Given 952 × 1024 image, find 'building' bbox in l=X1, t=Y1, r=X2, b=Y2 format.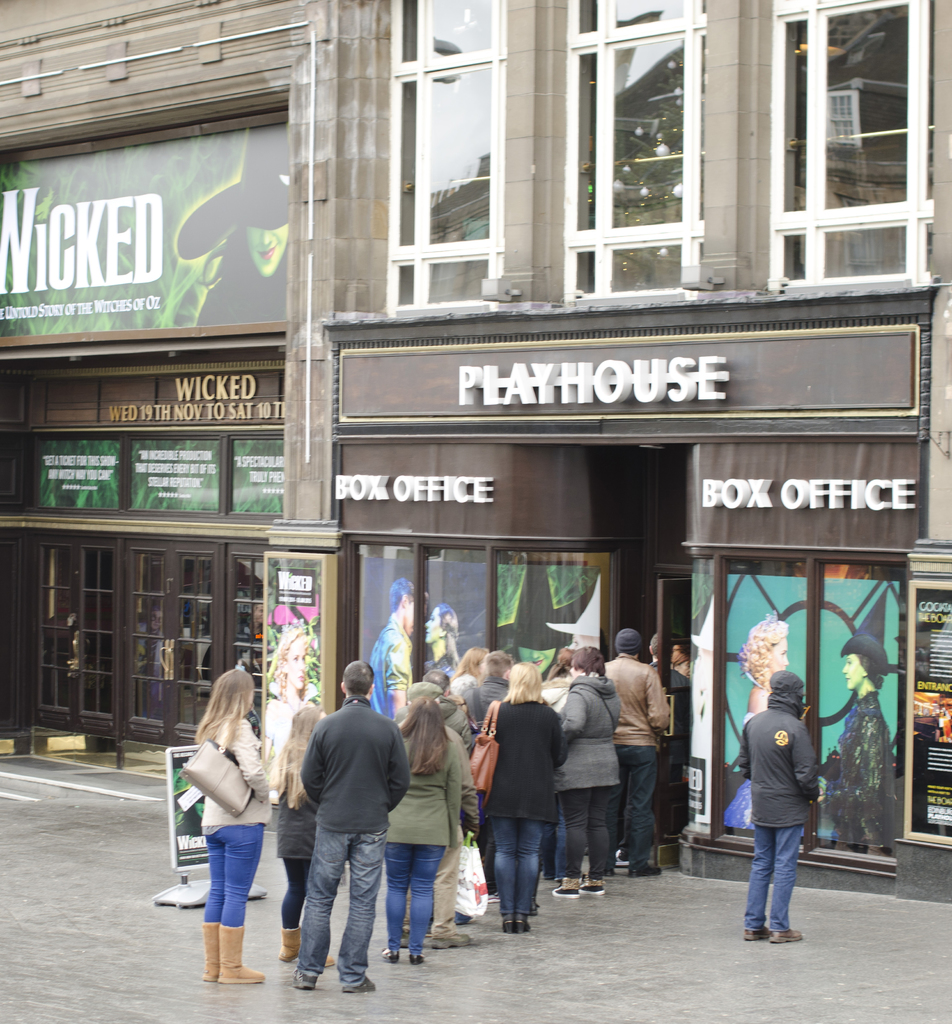
l=324, t=0, r=951, b=895.
